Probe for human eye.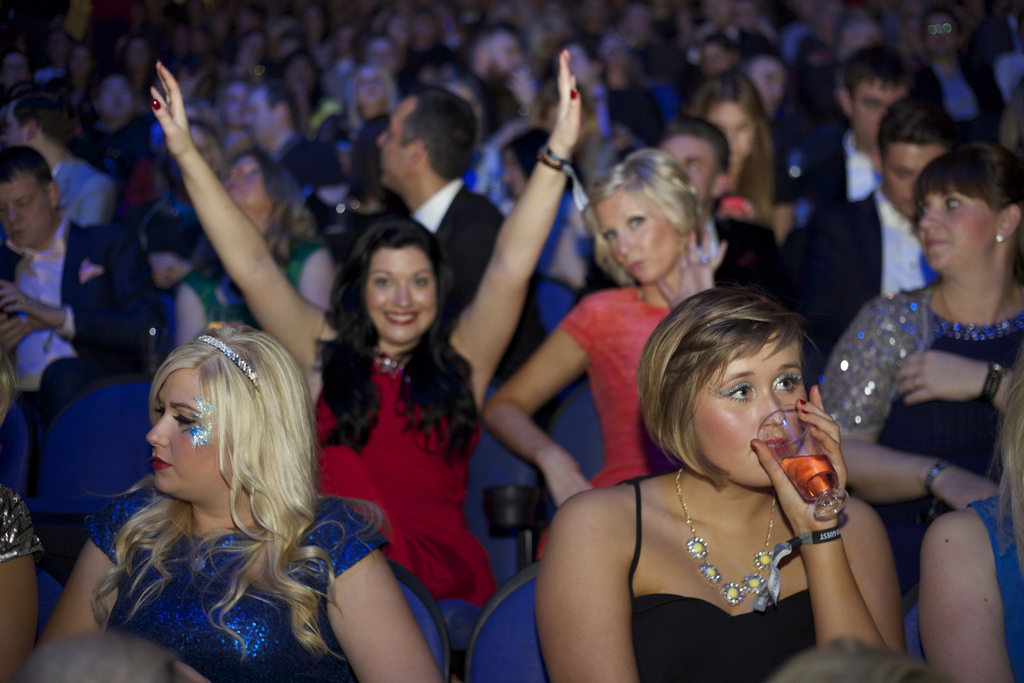
Probe result: crop(720, 379, 756, 406).
